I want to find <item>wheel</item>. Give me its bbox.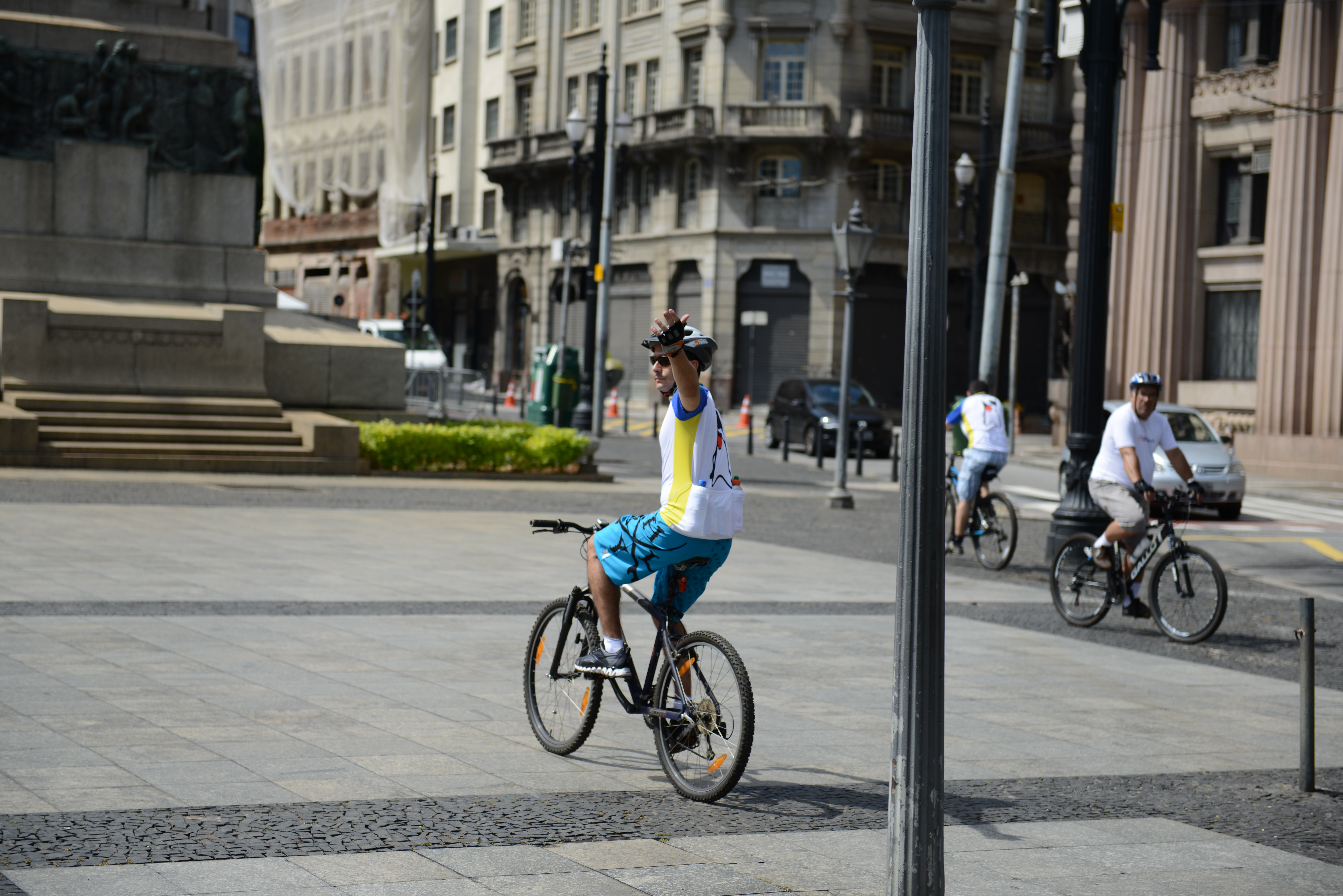
<bbox>209, 100, 223, 118</bbox>.
